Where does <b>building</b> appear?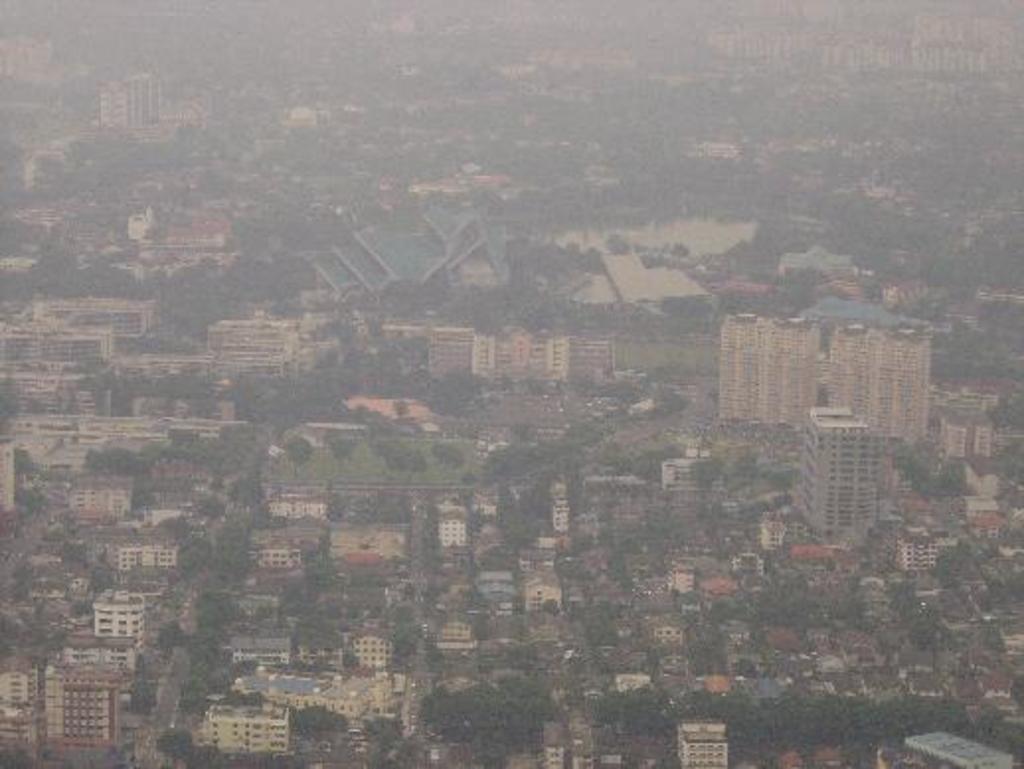
Appears at {"x1": 822, "y1": 324, "x2": 931, "y2": 447}.
